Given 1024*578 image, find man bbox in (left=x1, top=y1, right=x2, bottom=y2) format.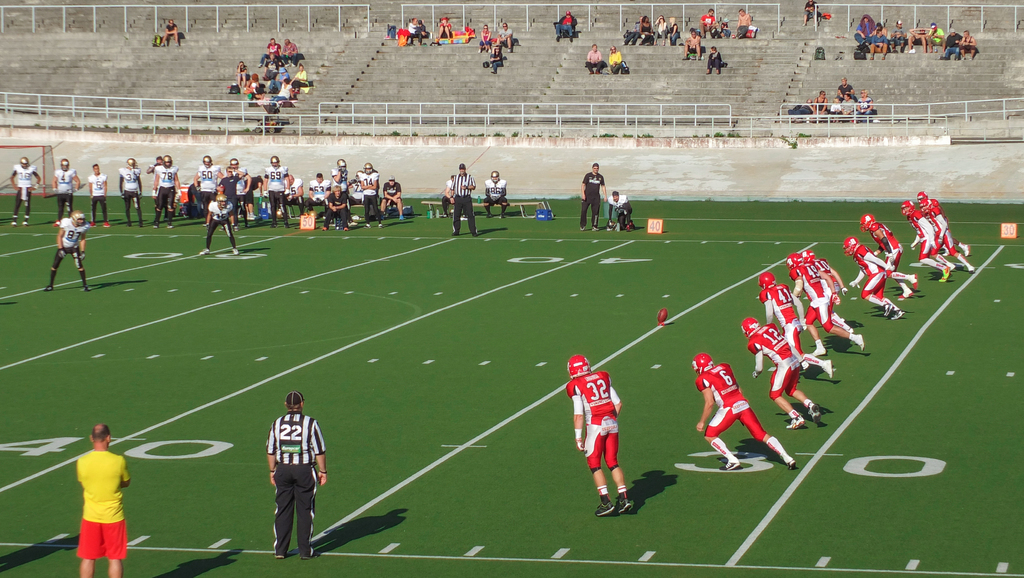
(left=59, top=418, right=136, bottom=576).
